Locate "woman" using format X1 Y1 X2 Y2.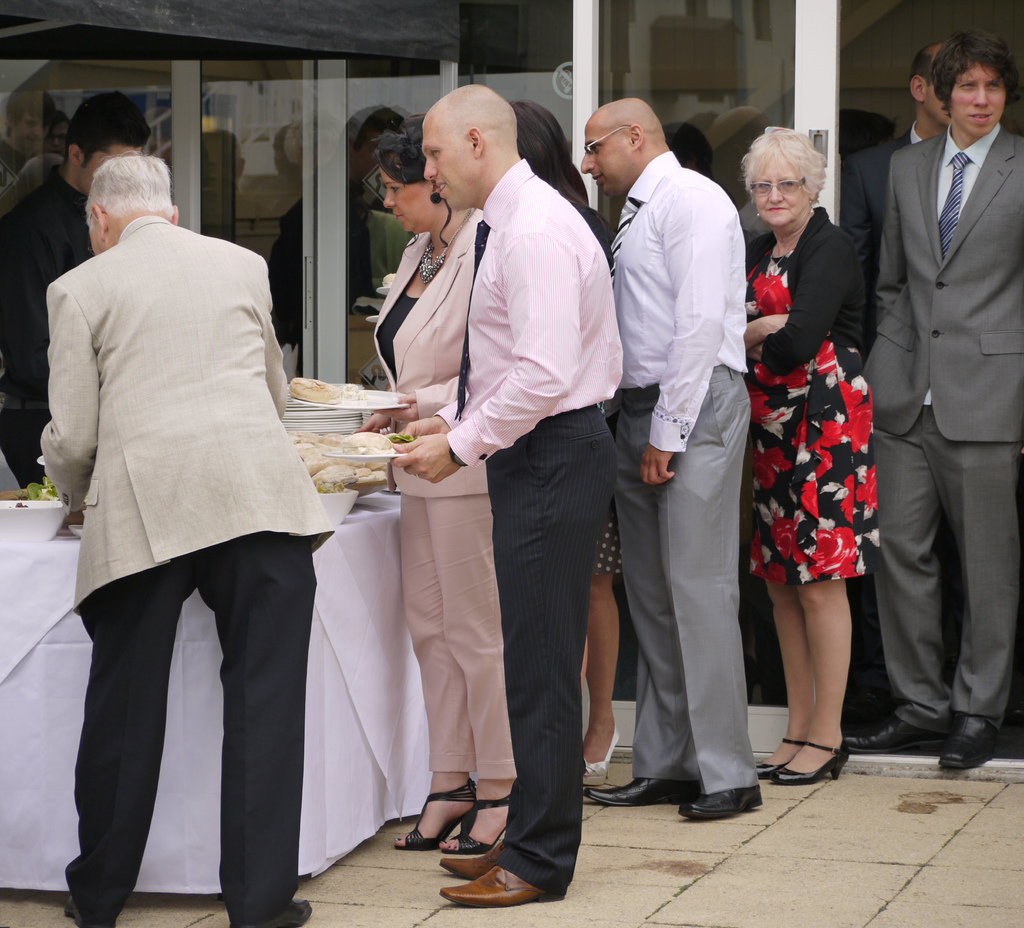
508 100 630 782.
